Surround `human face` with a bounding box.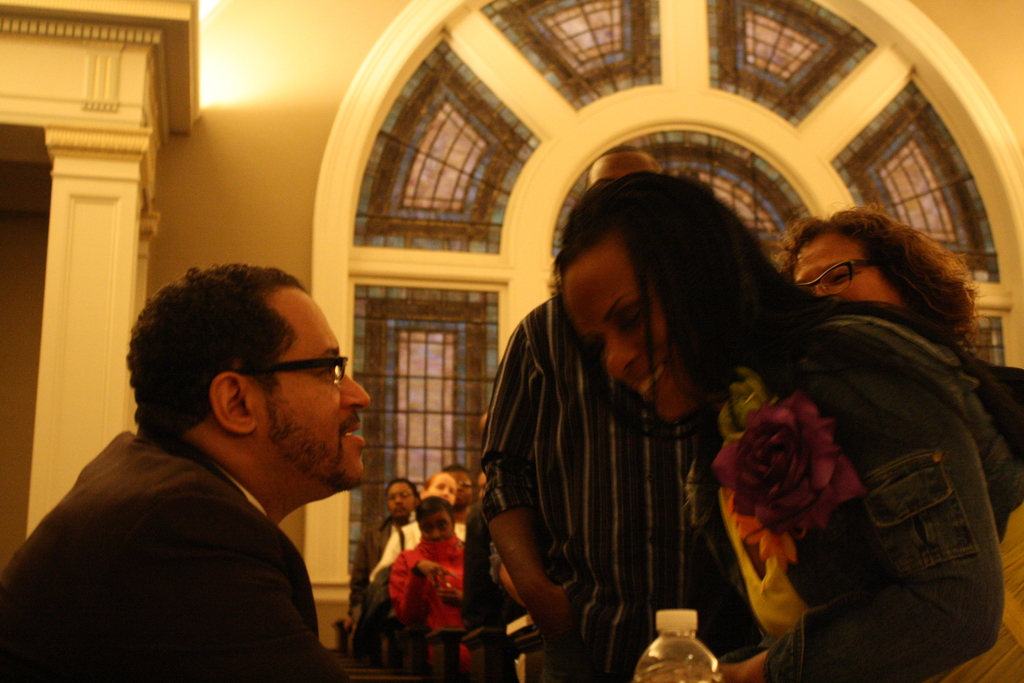
(419,512,455,541).
